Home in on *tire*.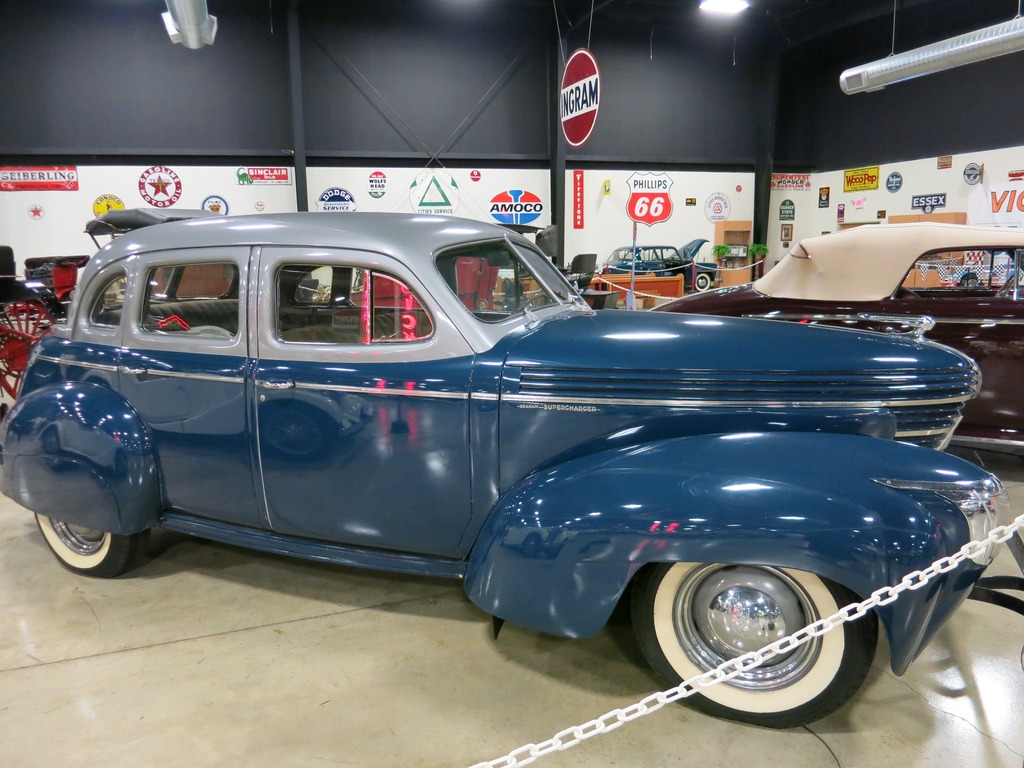
Homed in at 632:557:883:730.
